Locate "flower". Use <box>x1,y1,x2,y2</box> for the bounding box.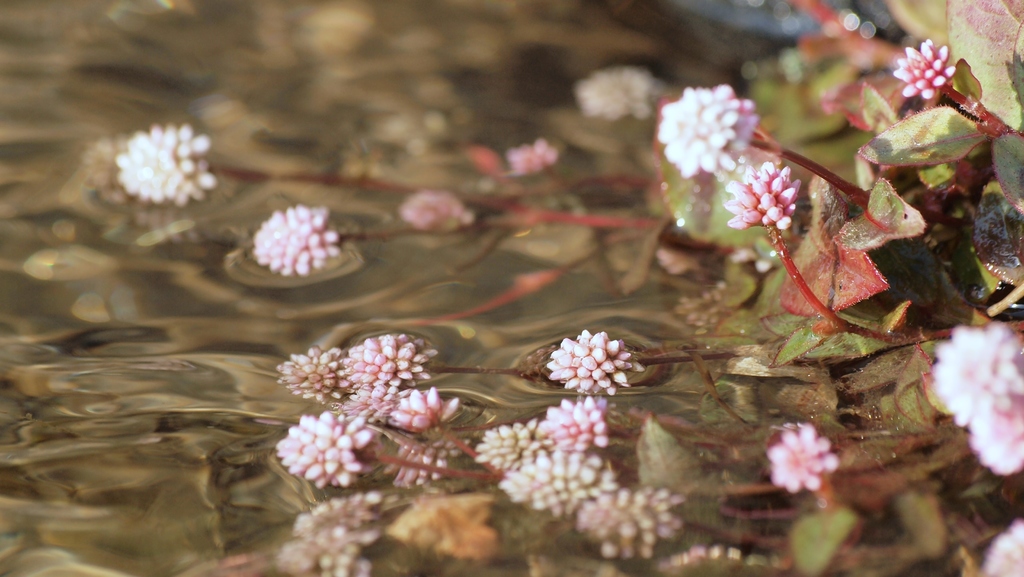
<box>111,121,218,212</box>.
